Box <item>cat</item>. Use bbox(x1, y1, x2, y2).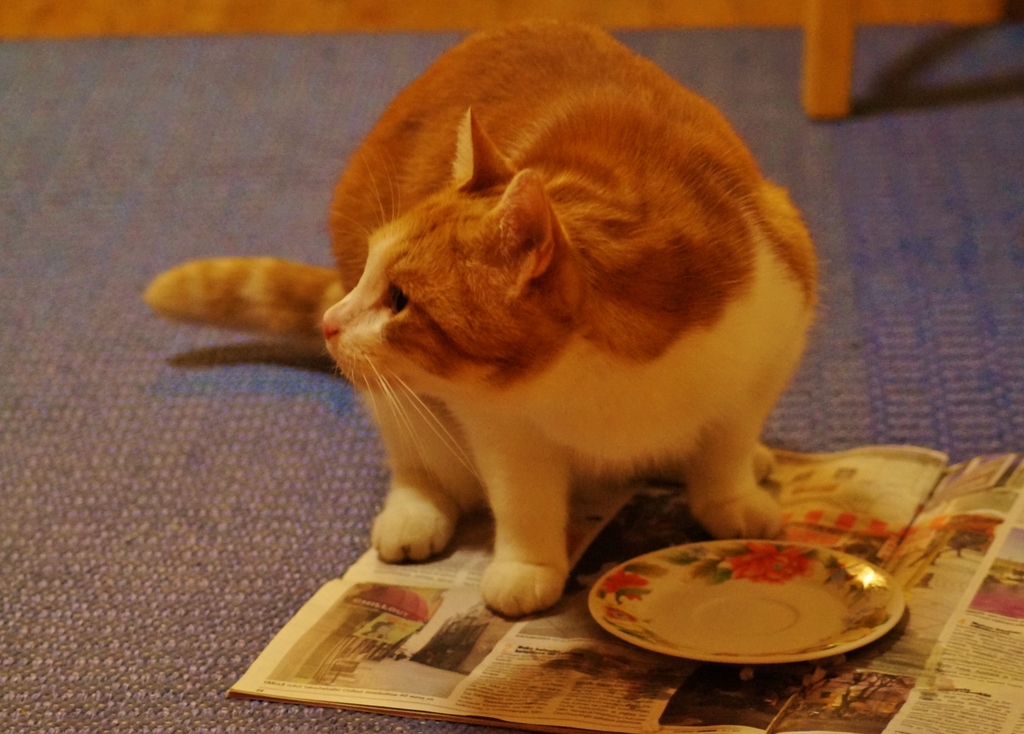
bbox(142, 12, 823, 621).
